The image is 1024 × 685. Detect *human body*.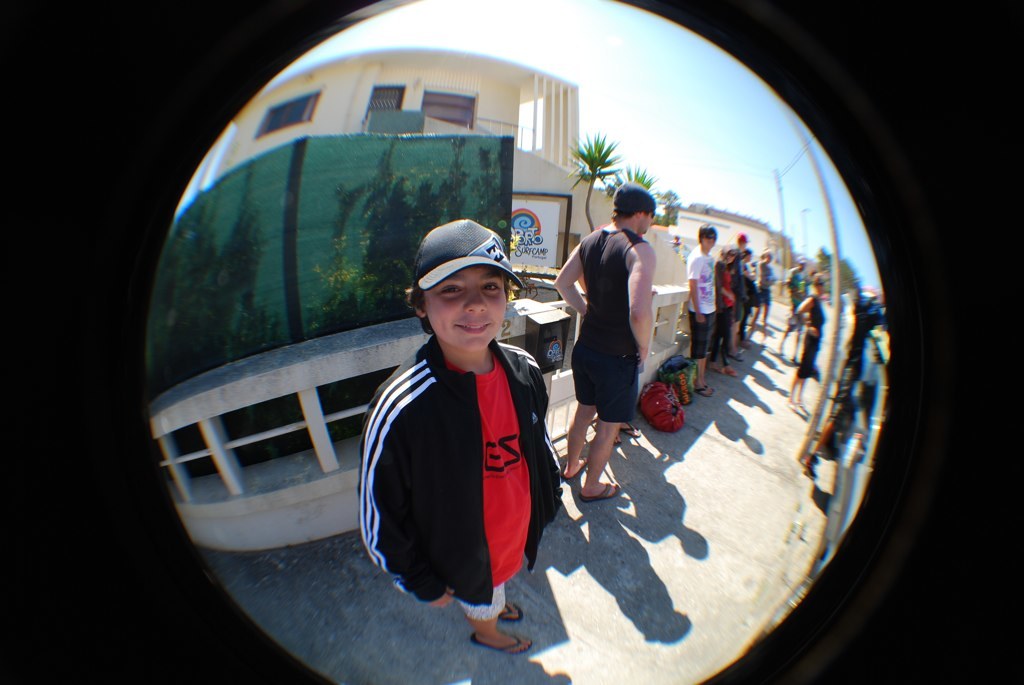
Detection: bbox(358, 335, 560, 653).
